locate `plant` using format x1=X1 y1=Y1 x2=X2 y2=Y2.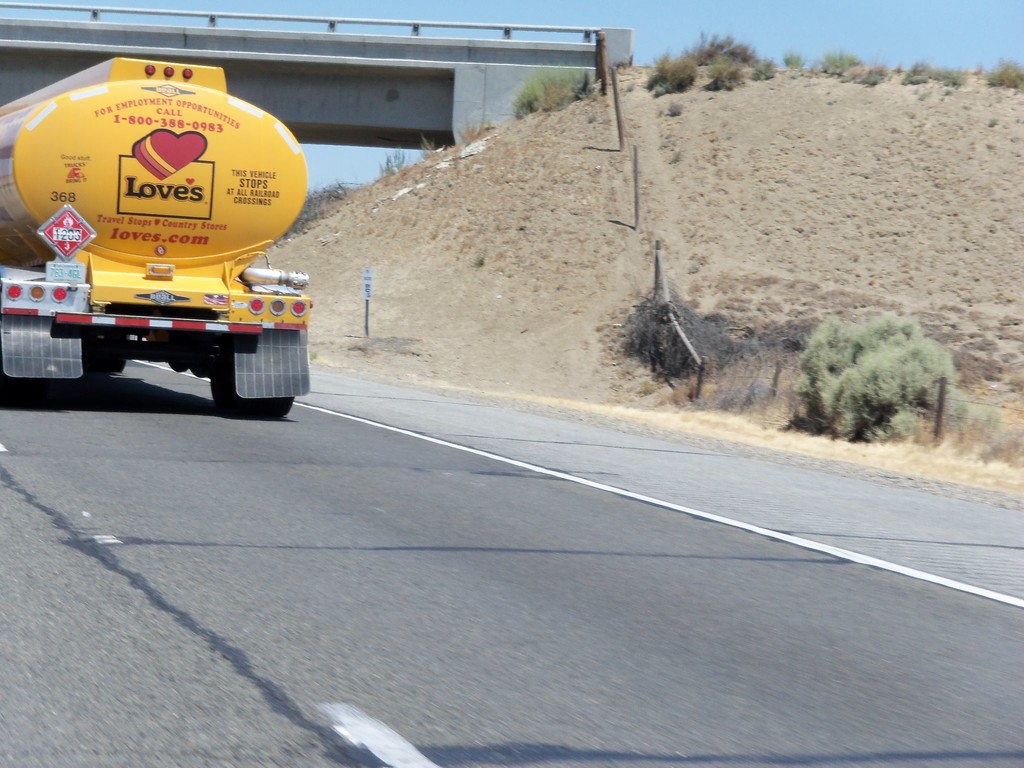
x1=641 y1=46 x2=695 y2=88.
